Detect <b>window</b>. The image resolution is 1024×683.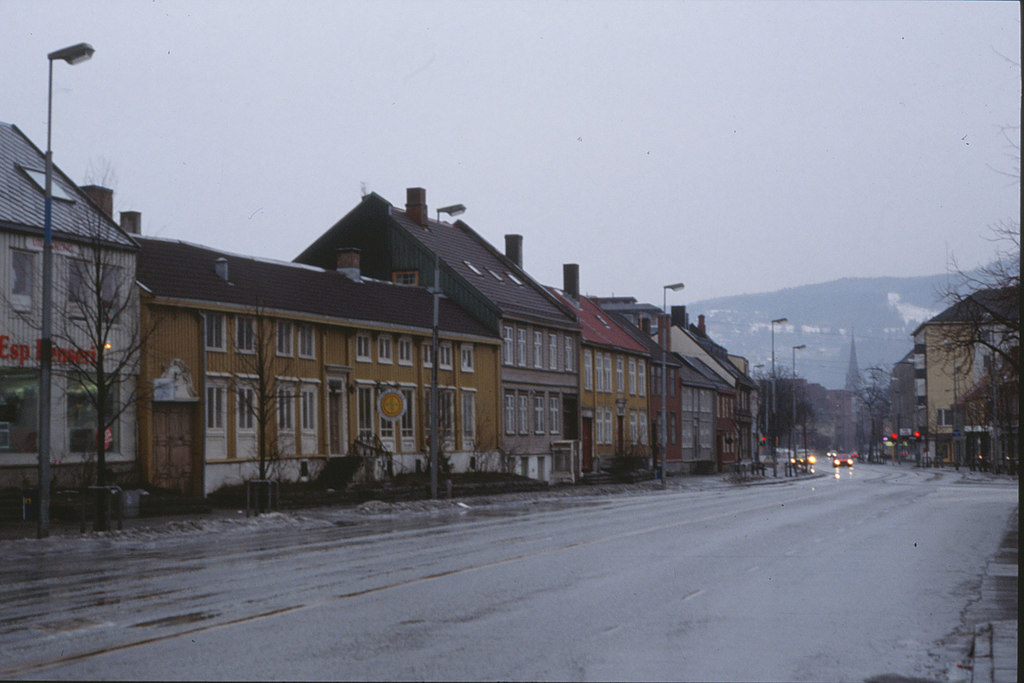
Rect(275, 383, 299, 434).
